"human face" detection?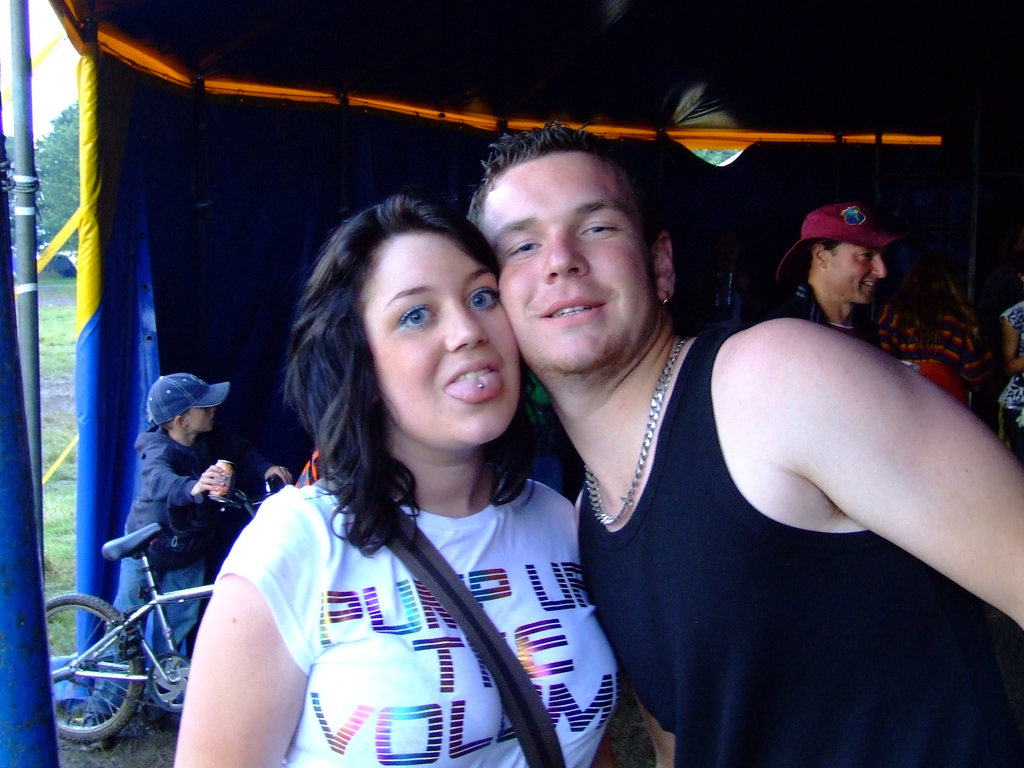
locate(187, 404, 216, 437)
